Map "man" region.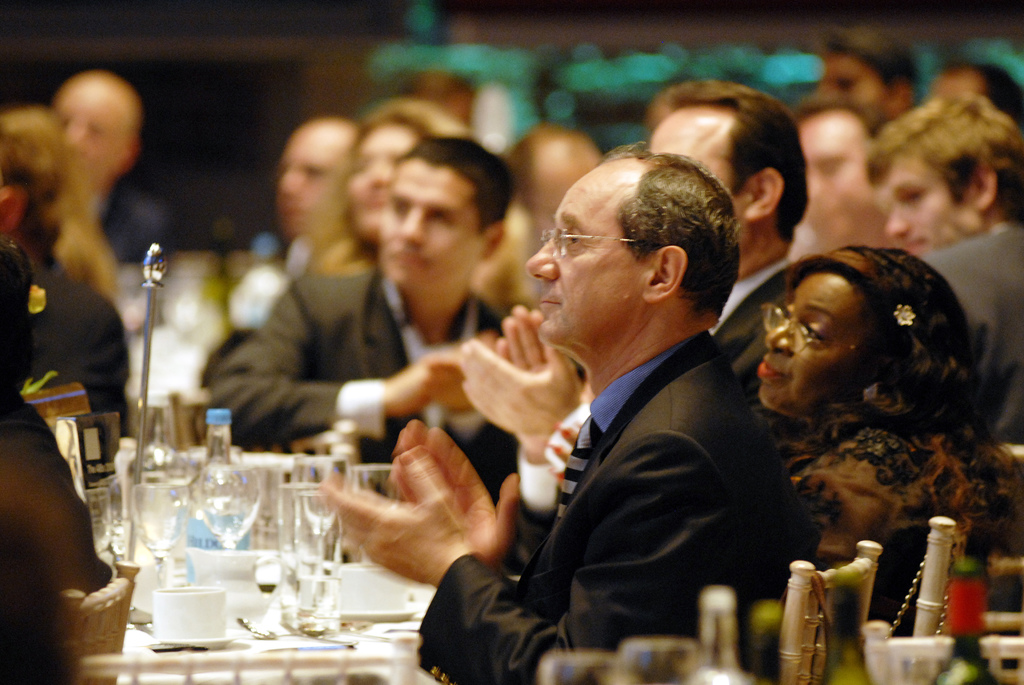
Mapped to select_region(466, 155, 807, 671).
